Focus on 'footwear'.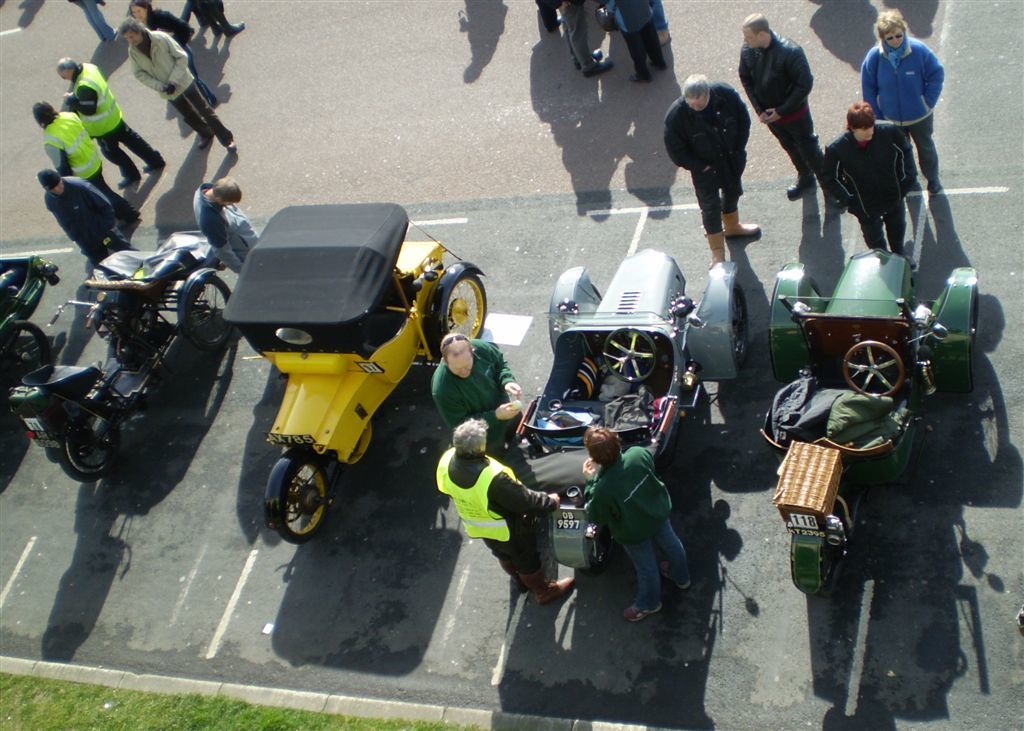
Focused at (left=784, top=178, right=813, bottom=196).
